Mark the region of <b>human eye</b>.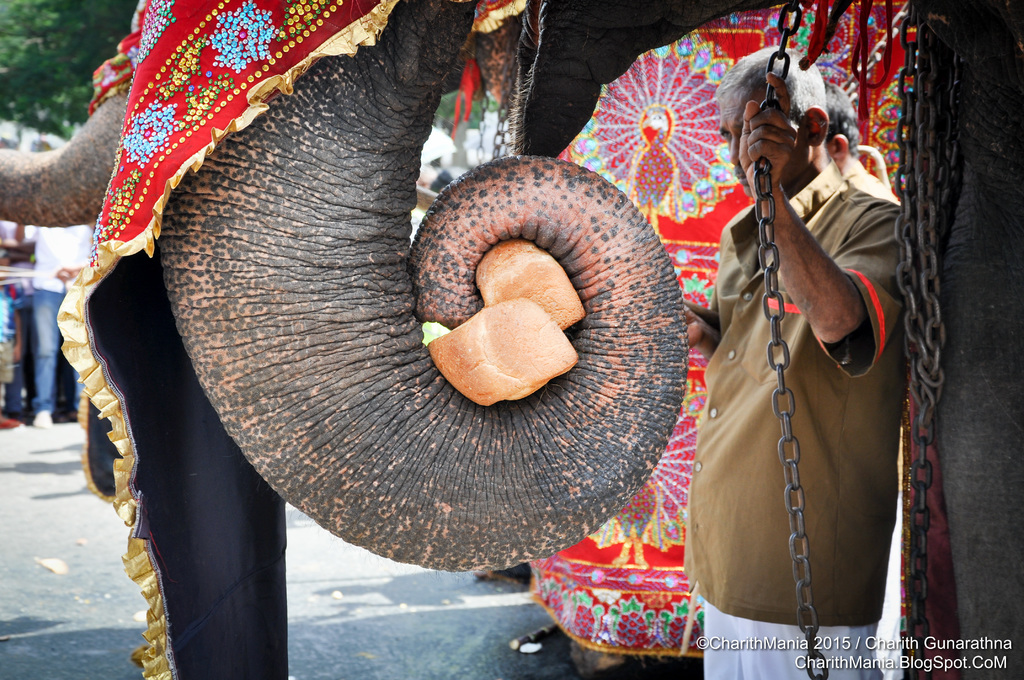
Region: pyautogui.locateOnScreen(716, 127, 732, 142).
